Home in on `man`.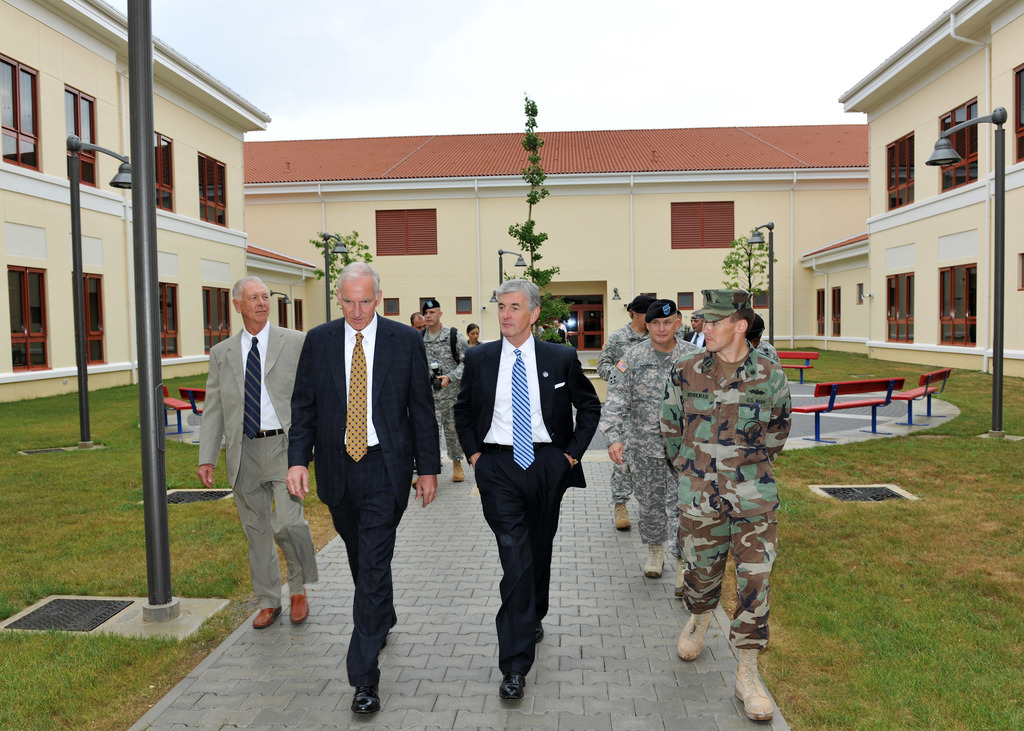
Homed in at bbox=(655, 288, 789, 721).
